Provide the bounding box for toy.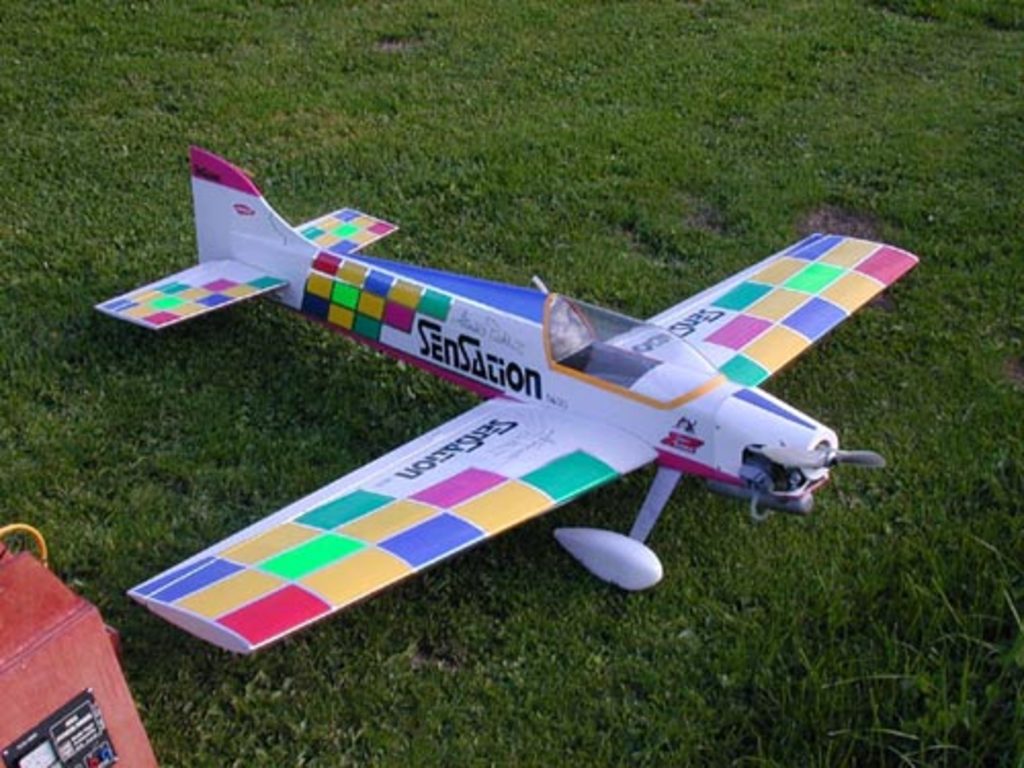
[98, 147, 920, 659].
